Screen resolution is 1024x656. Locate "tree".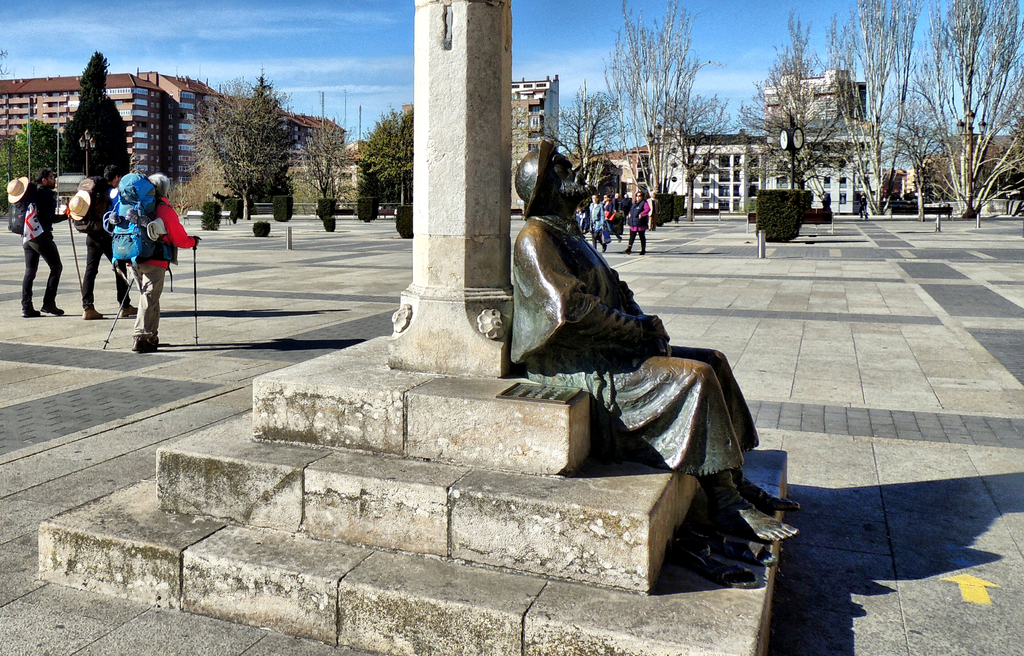
351:105:416:210.
